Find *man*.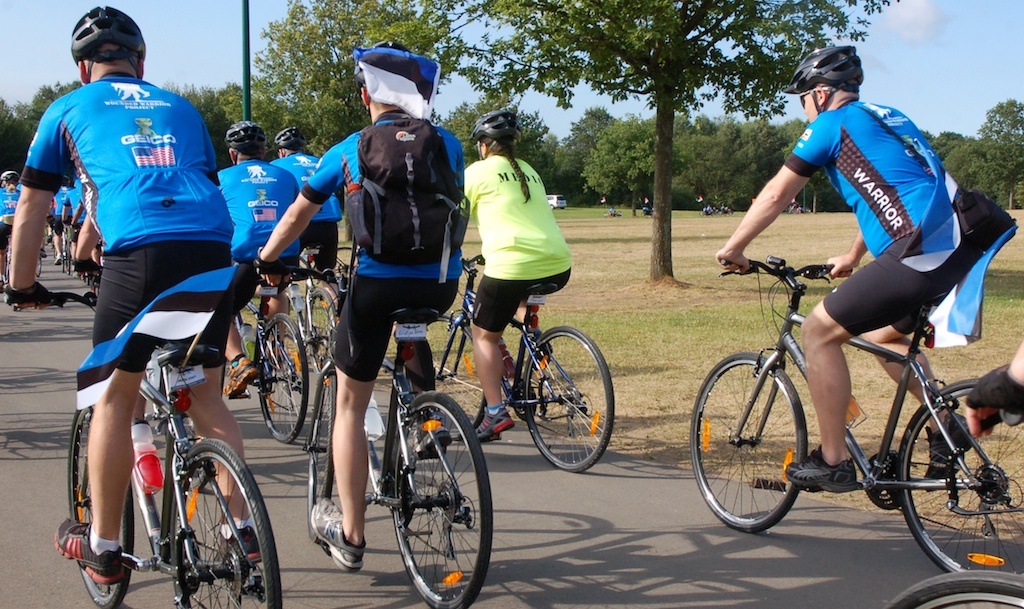
{"left": 70, "top": 178, "right": 100, "bottom": 266}.
